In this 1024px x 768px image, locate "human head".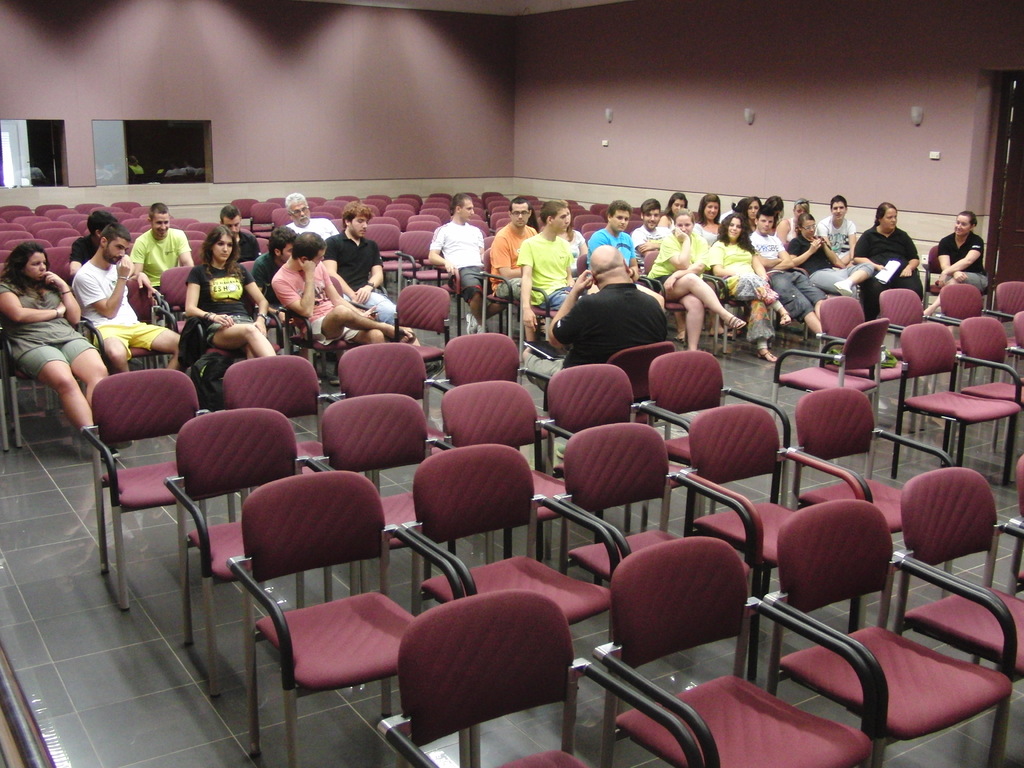
Bounding box: bbox=[509, 196, 531, 228].
